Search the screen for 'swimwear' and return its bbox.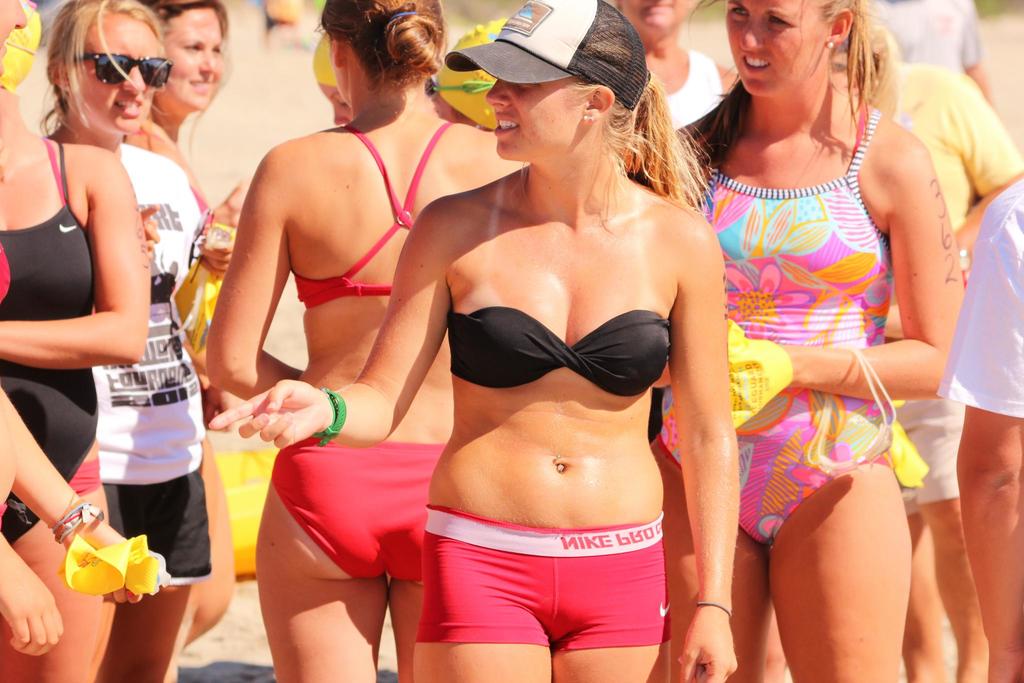
Found: box(273, 436, 445, 580).
